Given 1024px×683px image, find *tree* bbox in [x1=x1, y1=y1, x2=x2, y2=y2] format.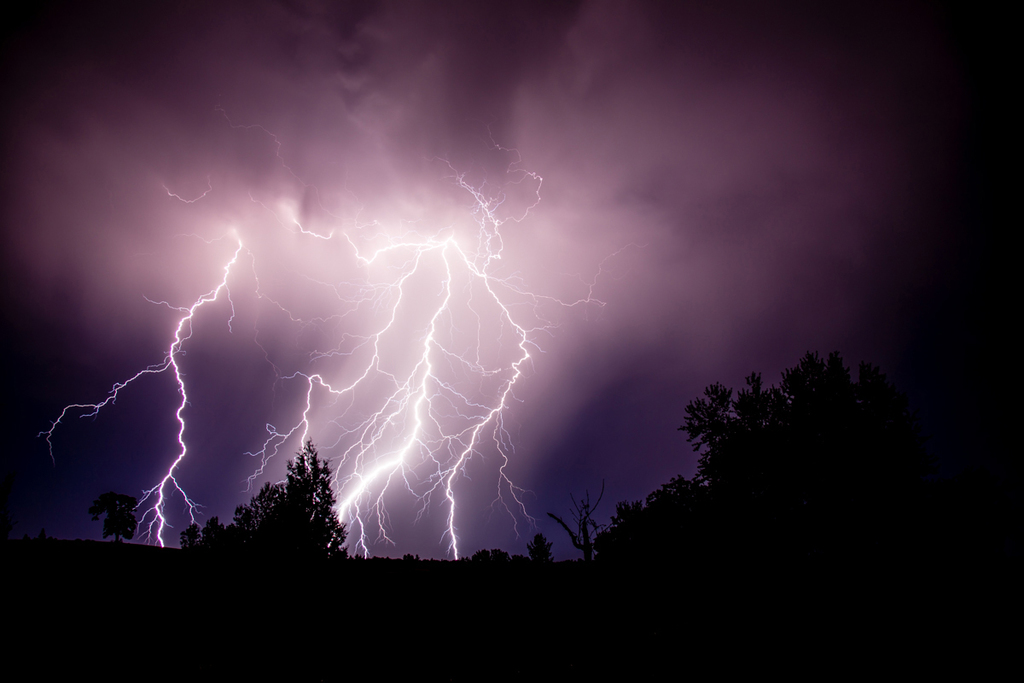
[x1=221, y1=423, x2=352, y2=563].
